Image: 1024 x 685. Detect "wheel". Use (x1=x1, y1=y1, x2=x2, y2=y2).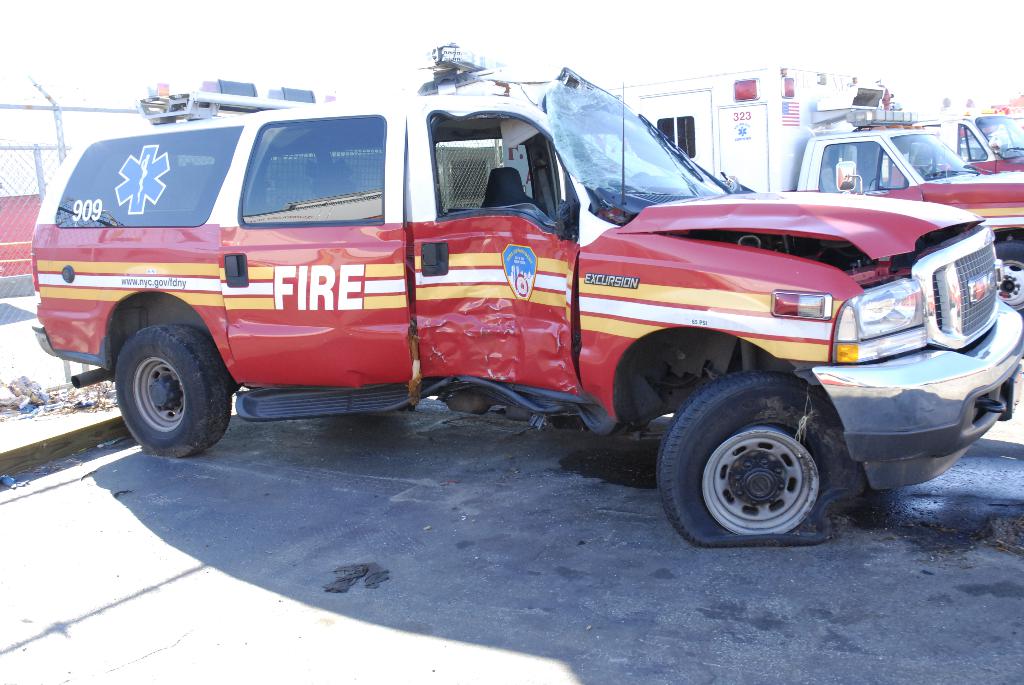
(x1=993, y1=240, x2=1023, y2=311).
